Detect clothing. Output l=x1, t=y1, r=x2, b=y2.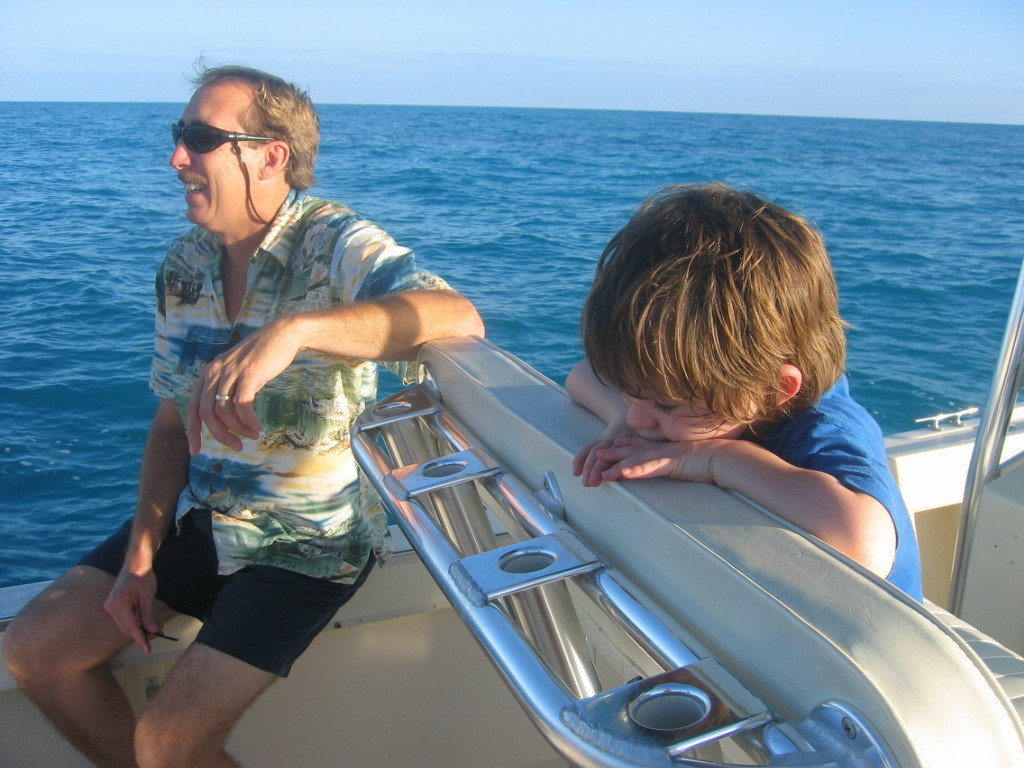
l=132, t=154, r=410, b=684.
